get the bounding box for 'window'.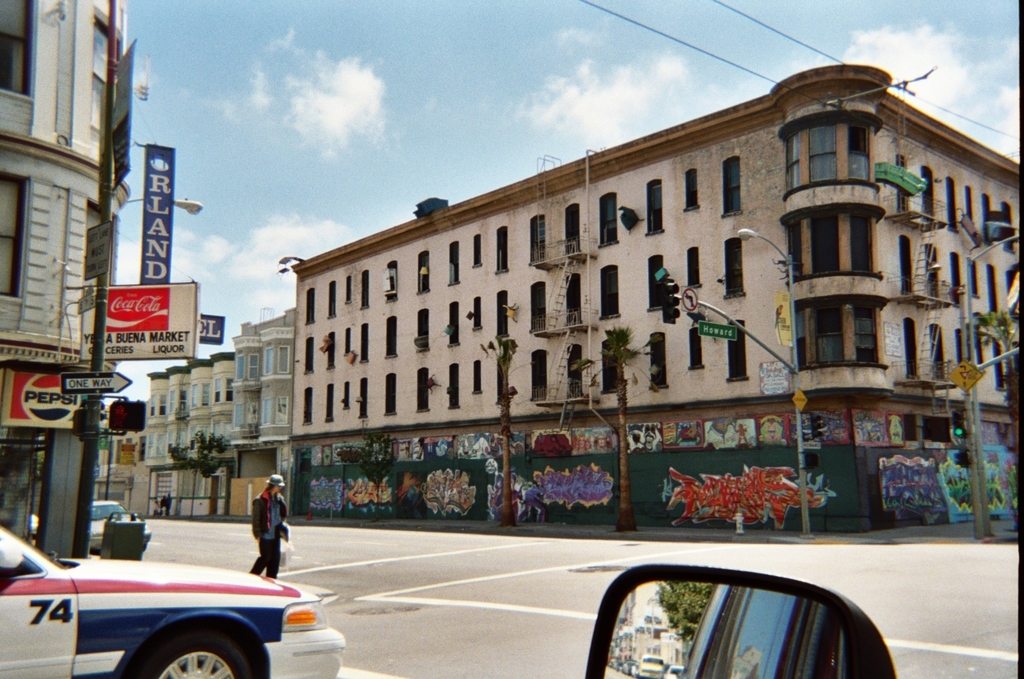
[x1=726, y1=316, x2=750, y2=384].
